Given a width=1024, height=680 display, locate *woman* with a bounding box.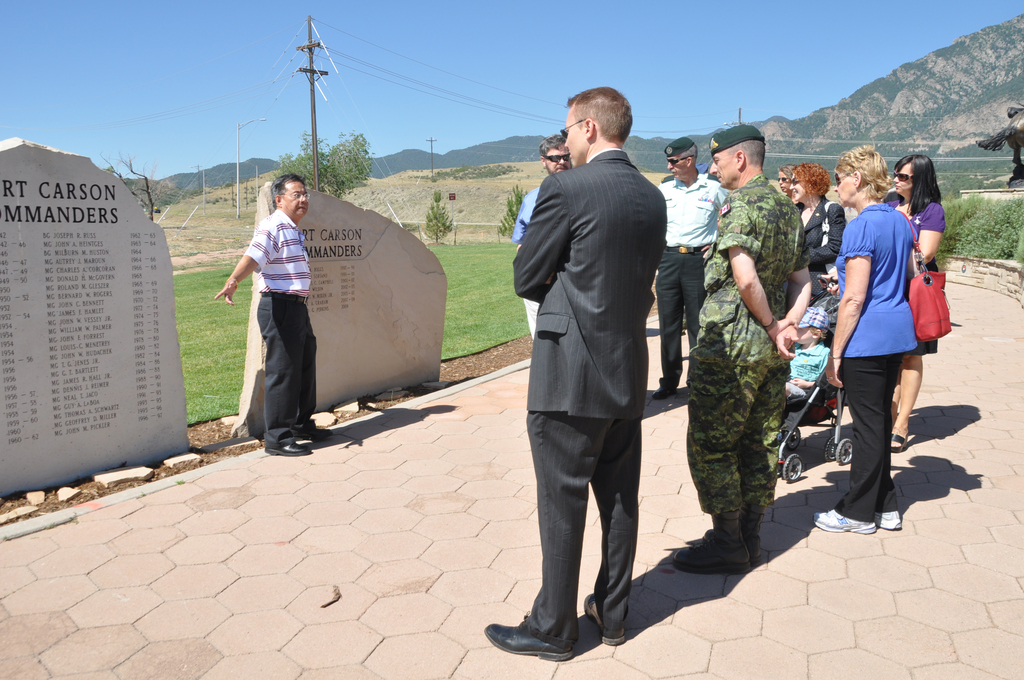
Located: left=785, top=160, right=848, bottom=274.
